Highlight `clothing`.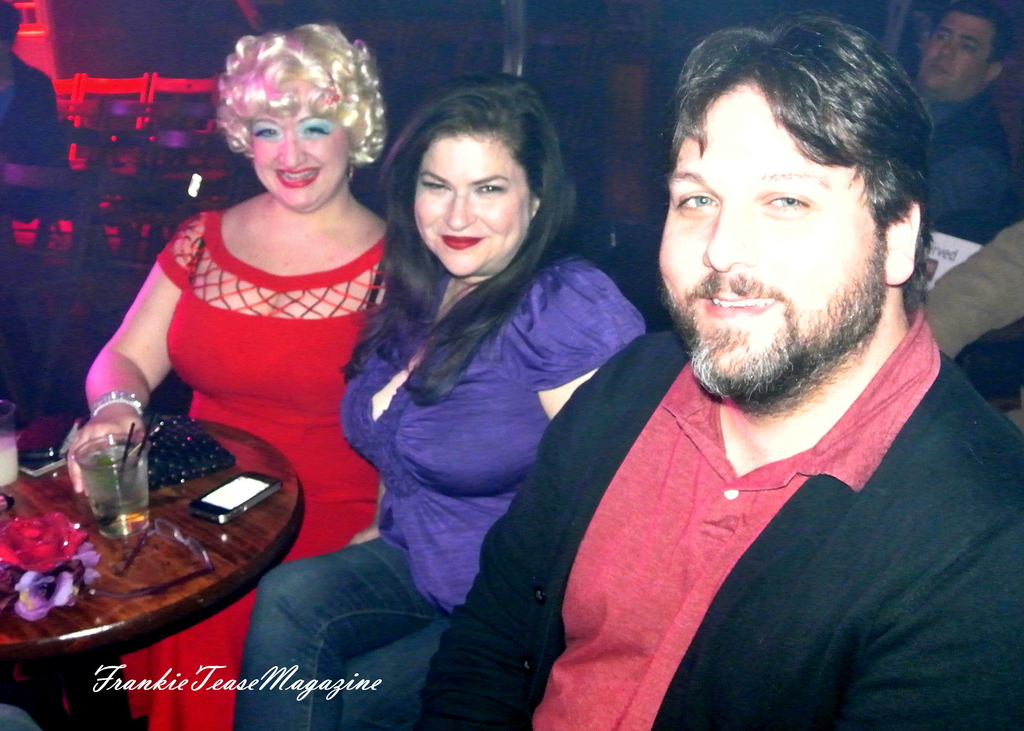
Highlighted region: select_region(228, 245, 644, 730).
